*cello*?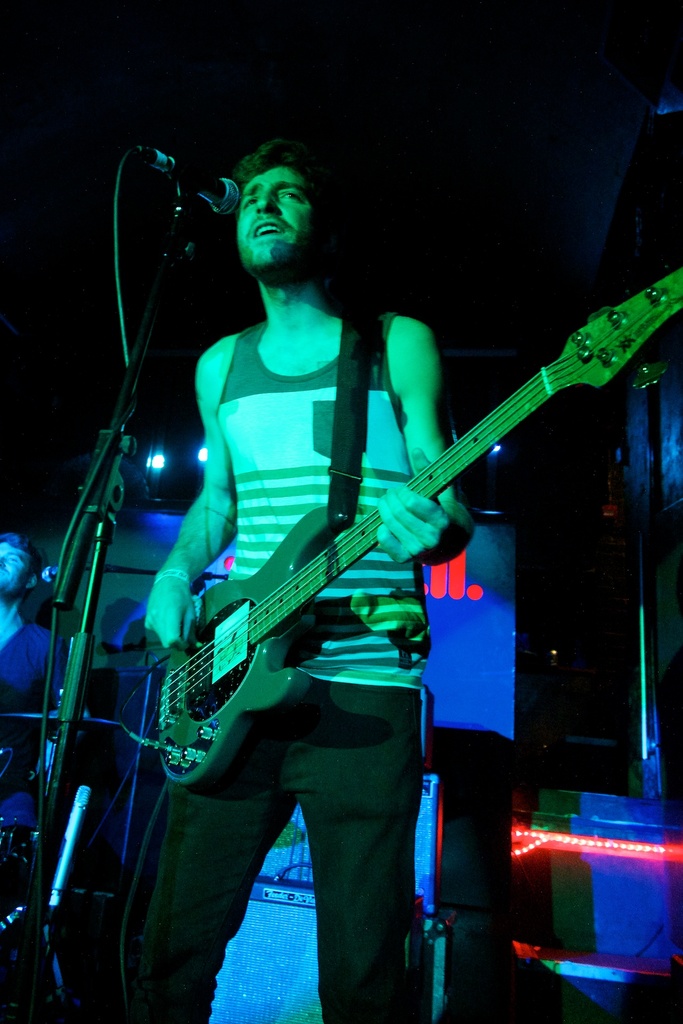
134/258/682/779
